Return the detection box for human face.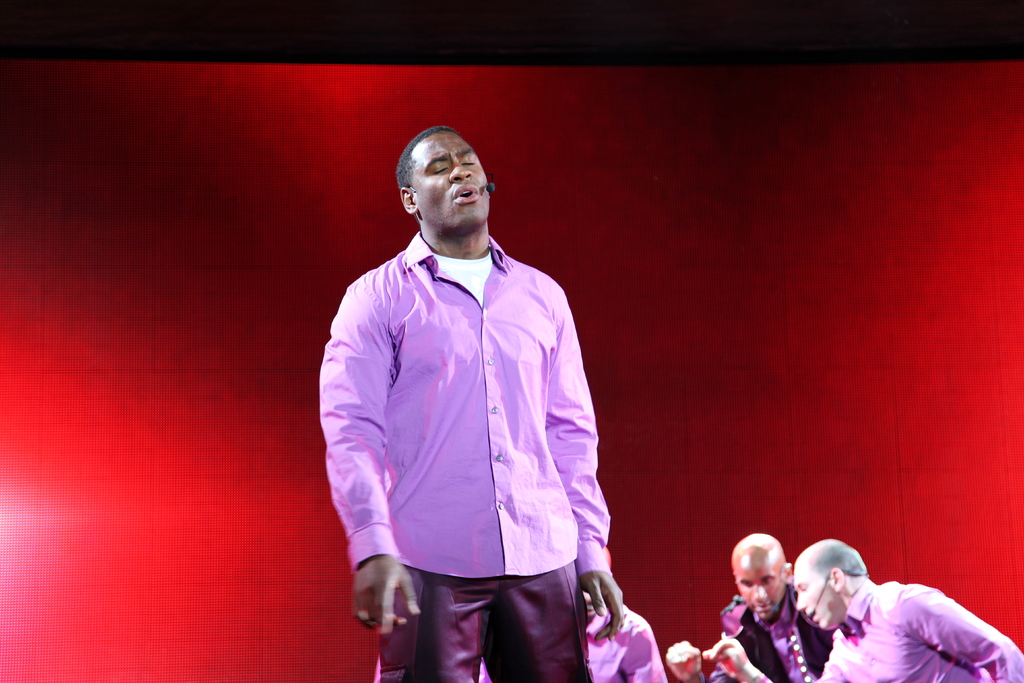
BBox(794, 568, 840, 629).
